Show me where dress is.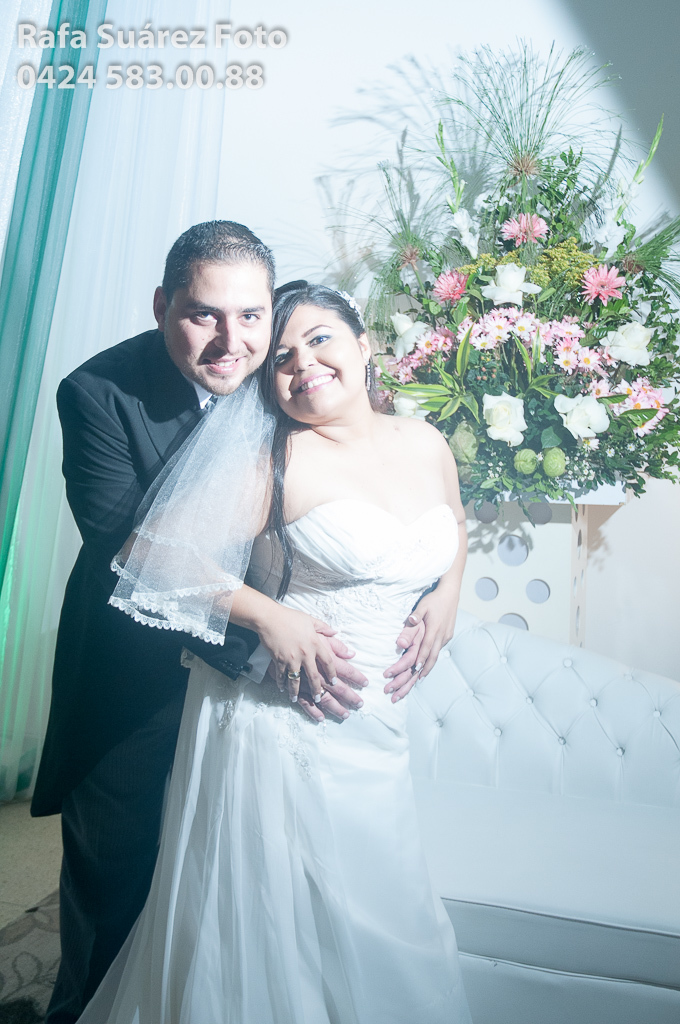
dress is at (x1=69, y1=498, x2=477, y2=1023).
